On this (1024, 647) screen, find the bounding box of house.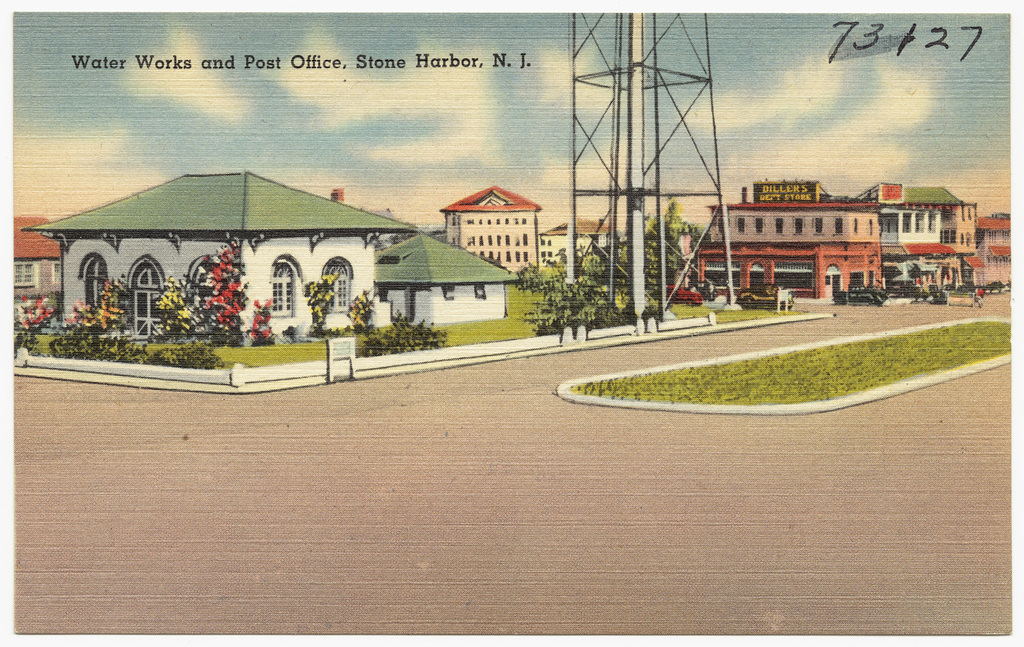
Bounding box: left=20, top=164, right=417, bottom=354.
